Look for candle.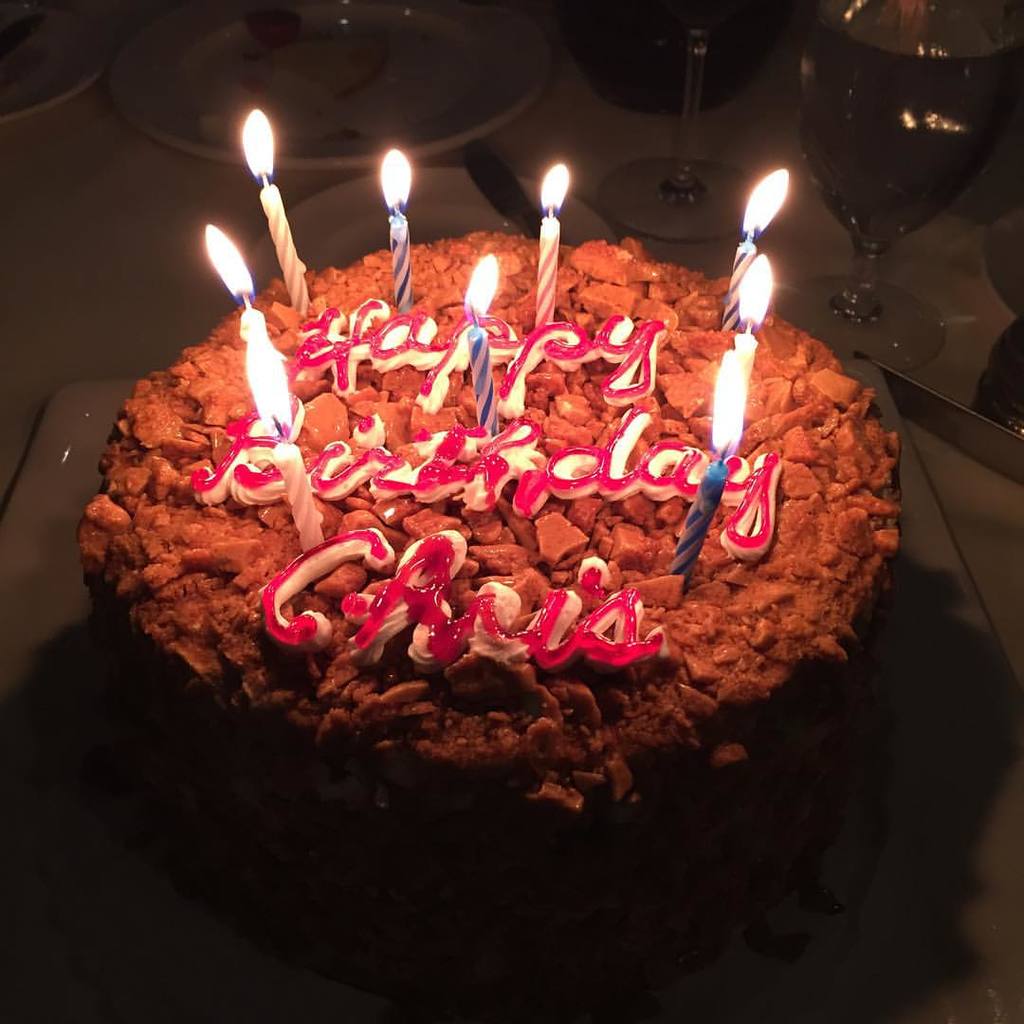
Found: <box>376,149,421,314</box>.
